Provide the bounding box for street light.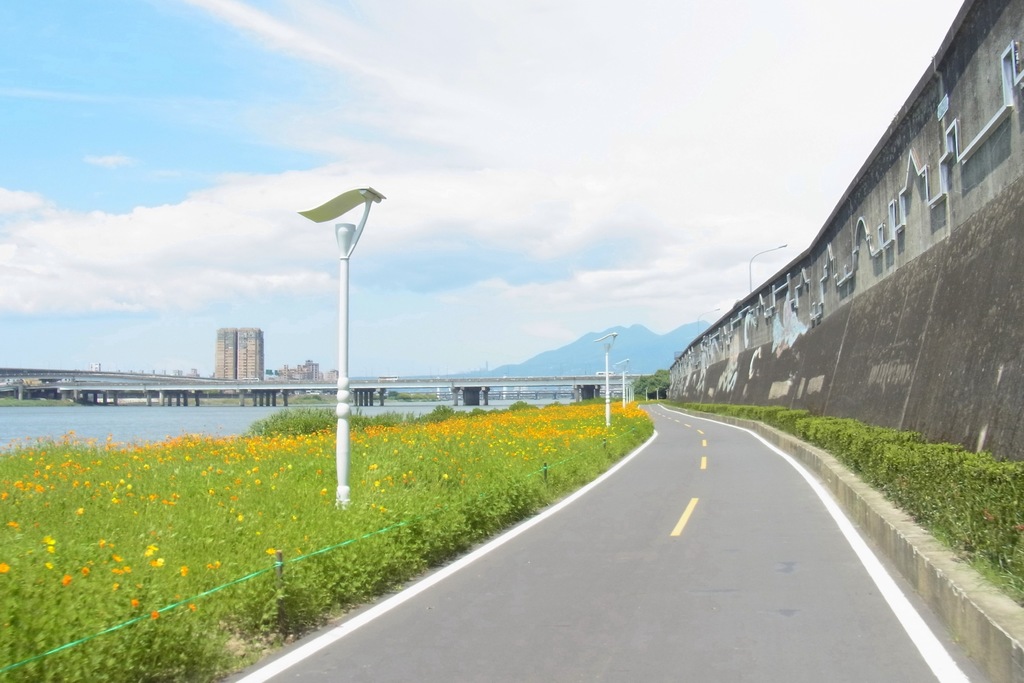
<bbox>646, 385, 646, 401</bbox>.
